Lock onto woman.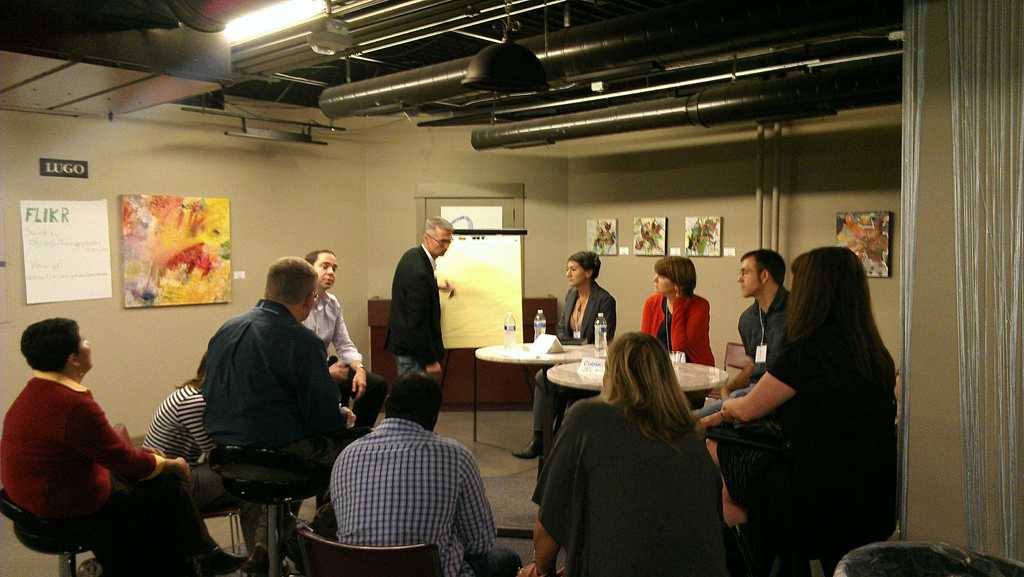
Locked: bbox=(696, 243, 904, 576).
